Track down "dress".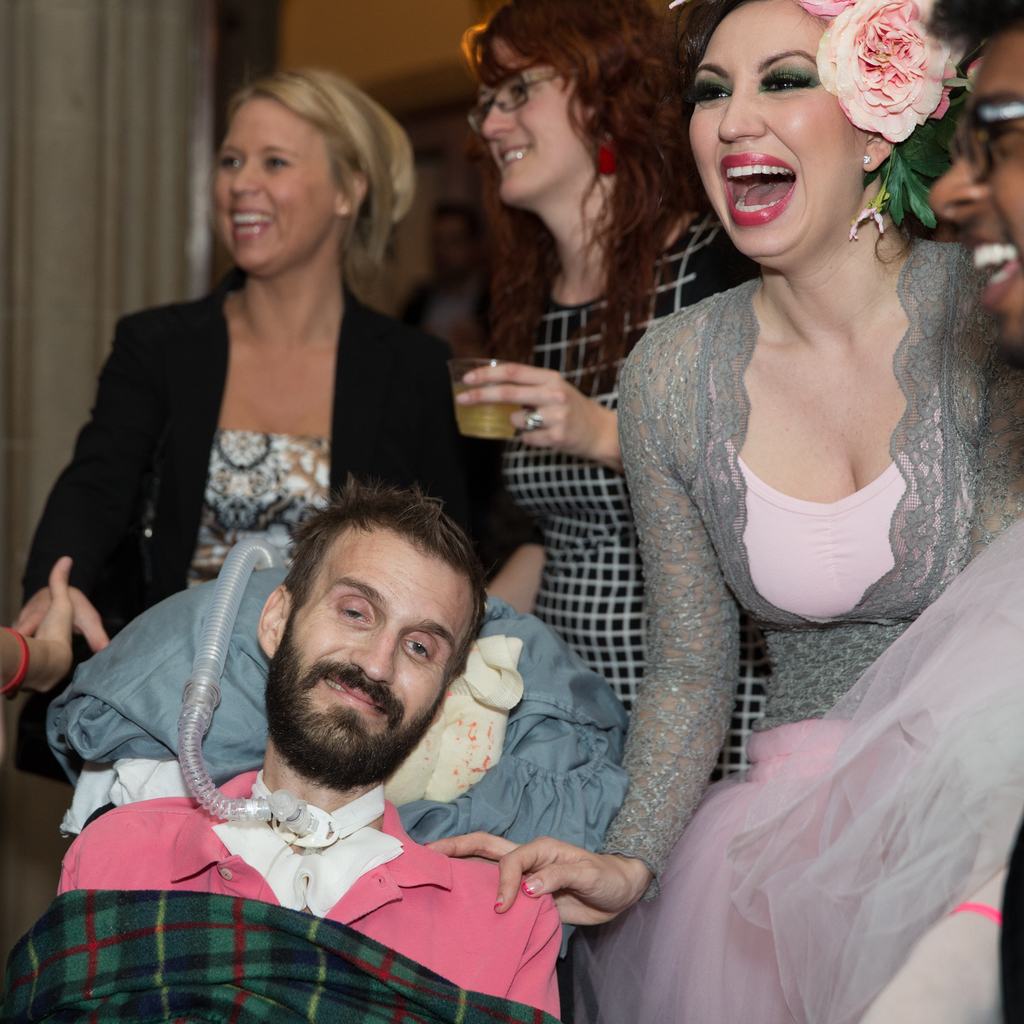
Tracked to (x1=184, y1=431, x2=330, y2=588).
